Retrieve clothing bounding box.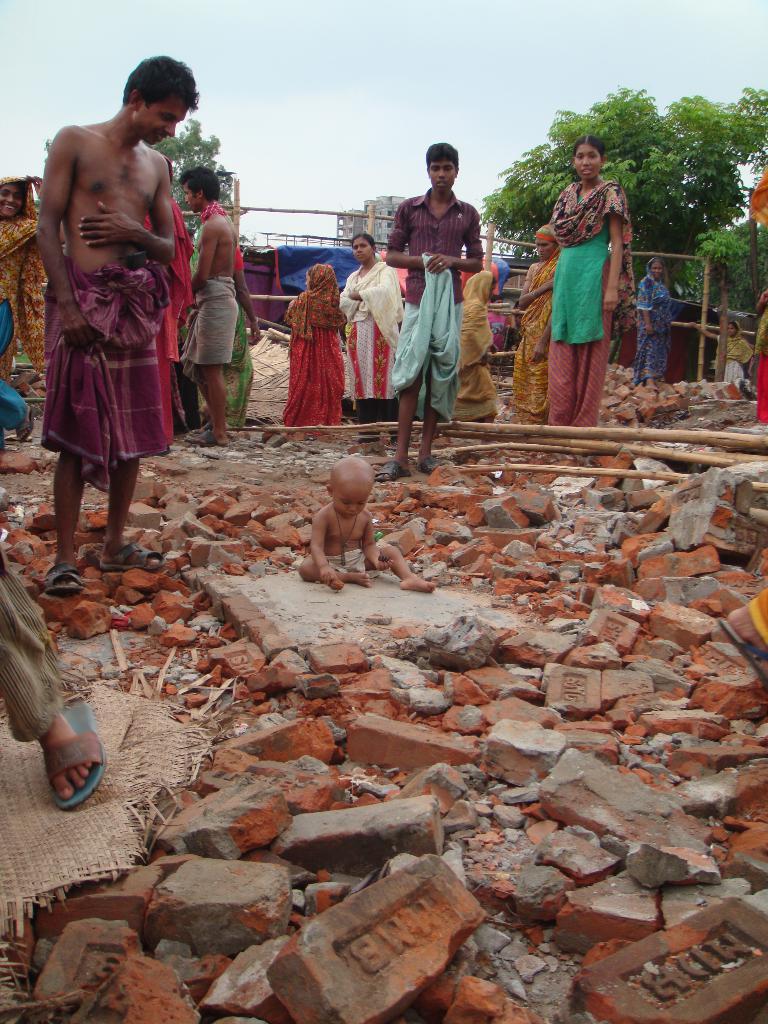
Bounding box: pyautogui.locateOnScreen(40, 265, 164, 475).
